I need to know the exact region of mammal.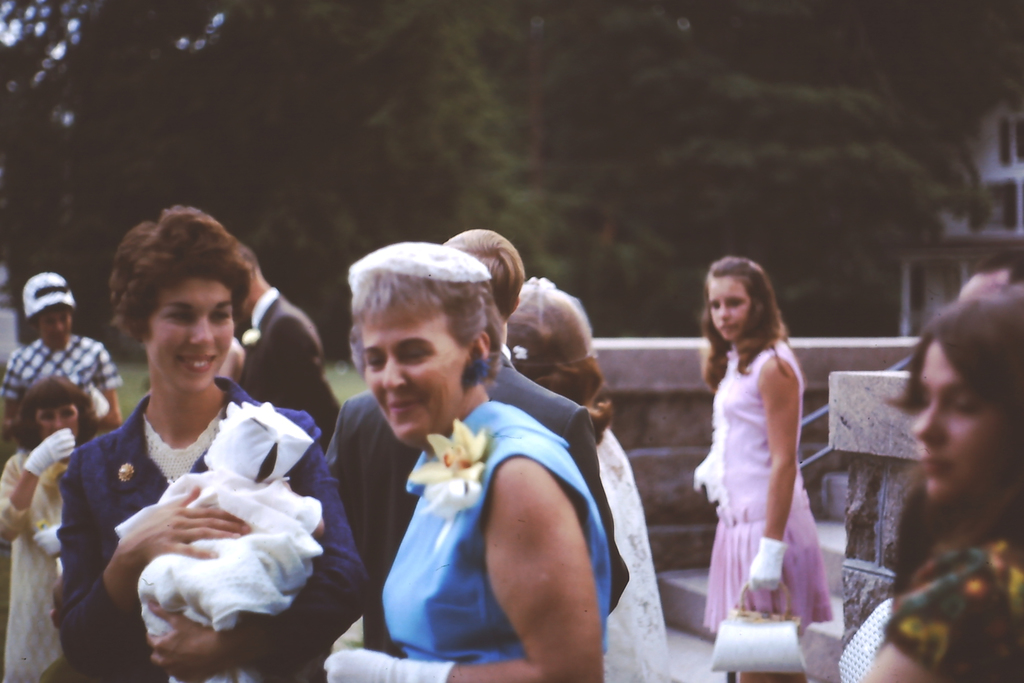
Region: (689,252,842,682).
